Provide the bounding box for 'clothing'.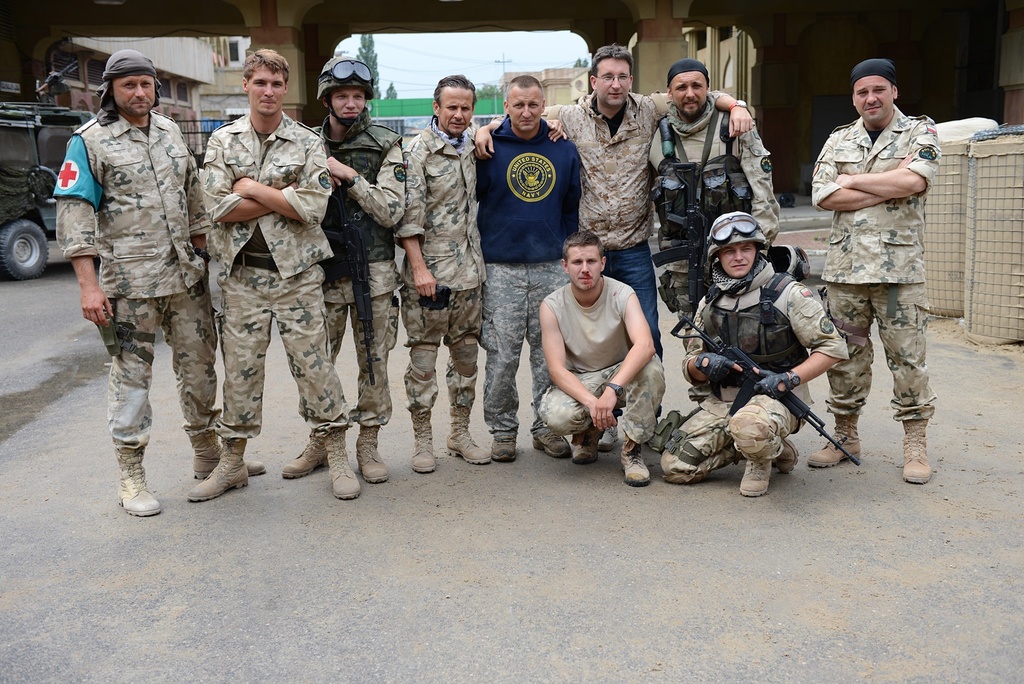
crop(493, 91, 730, 419).
